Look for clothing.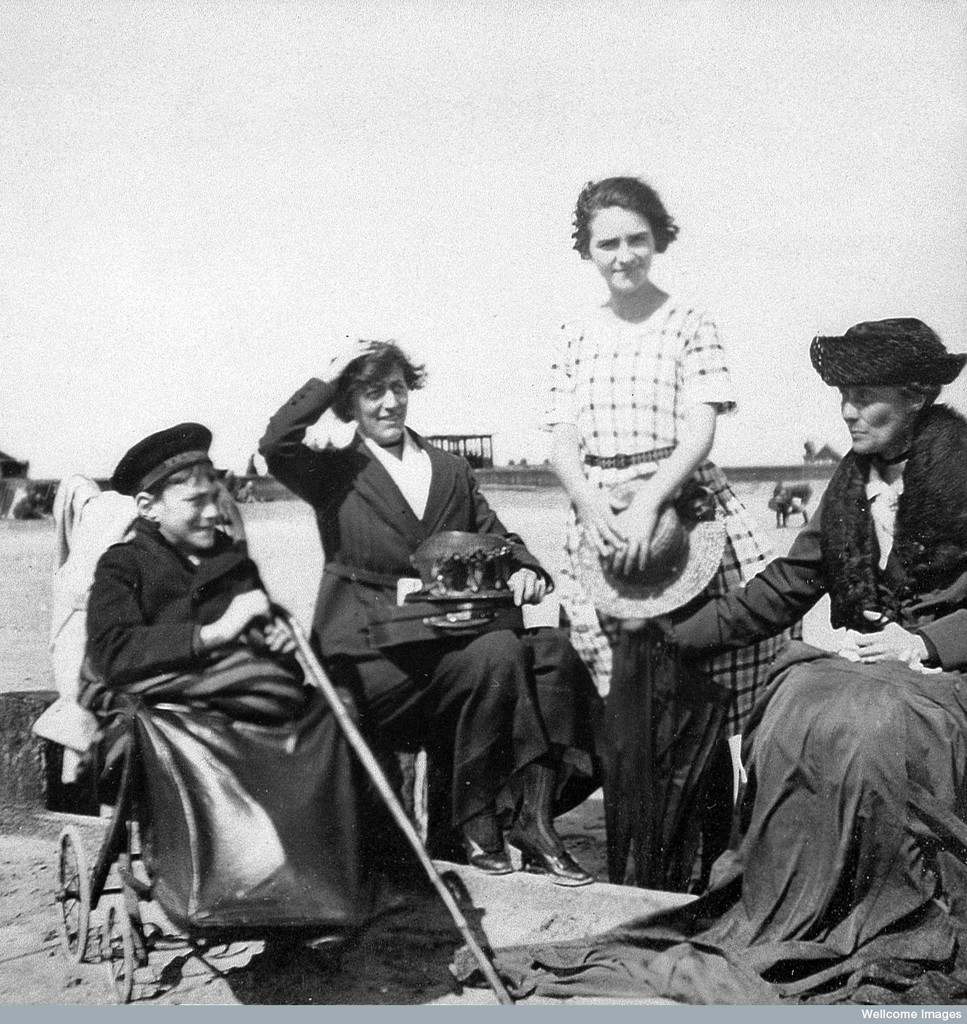
Found: [617, 406, 966, 903].
